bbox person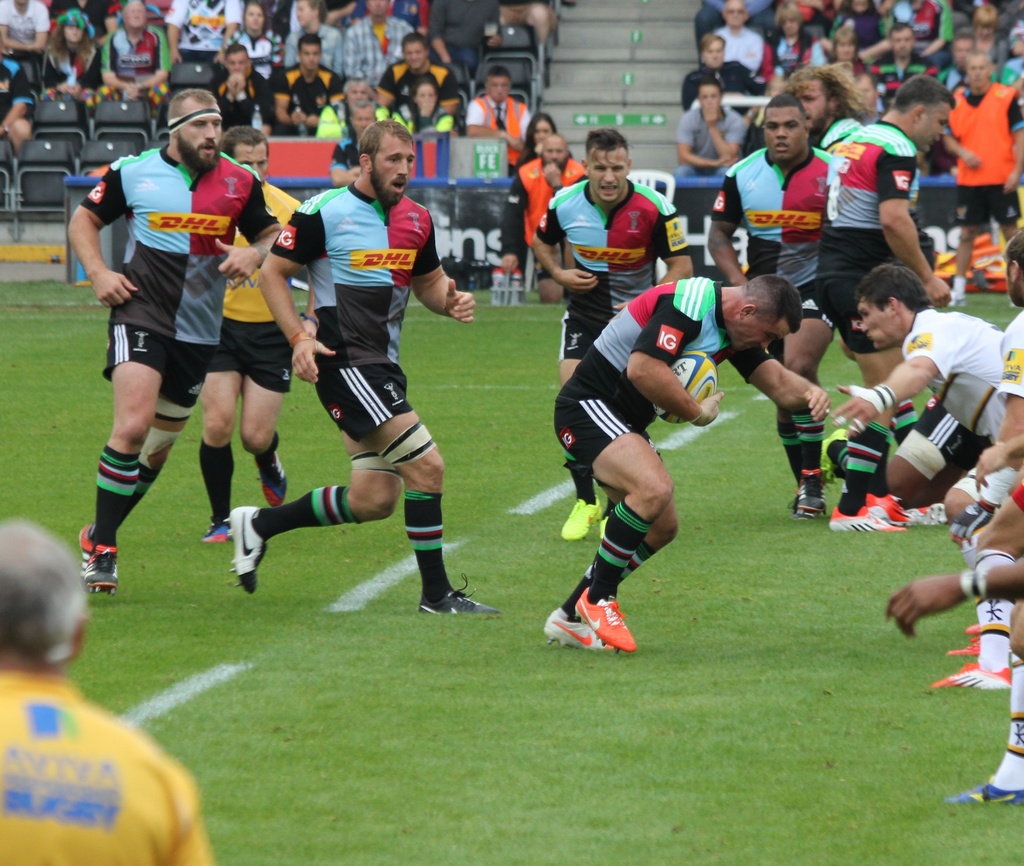
box=[703, 89, 843, 530]
